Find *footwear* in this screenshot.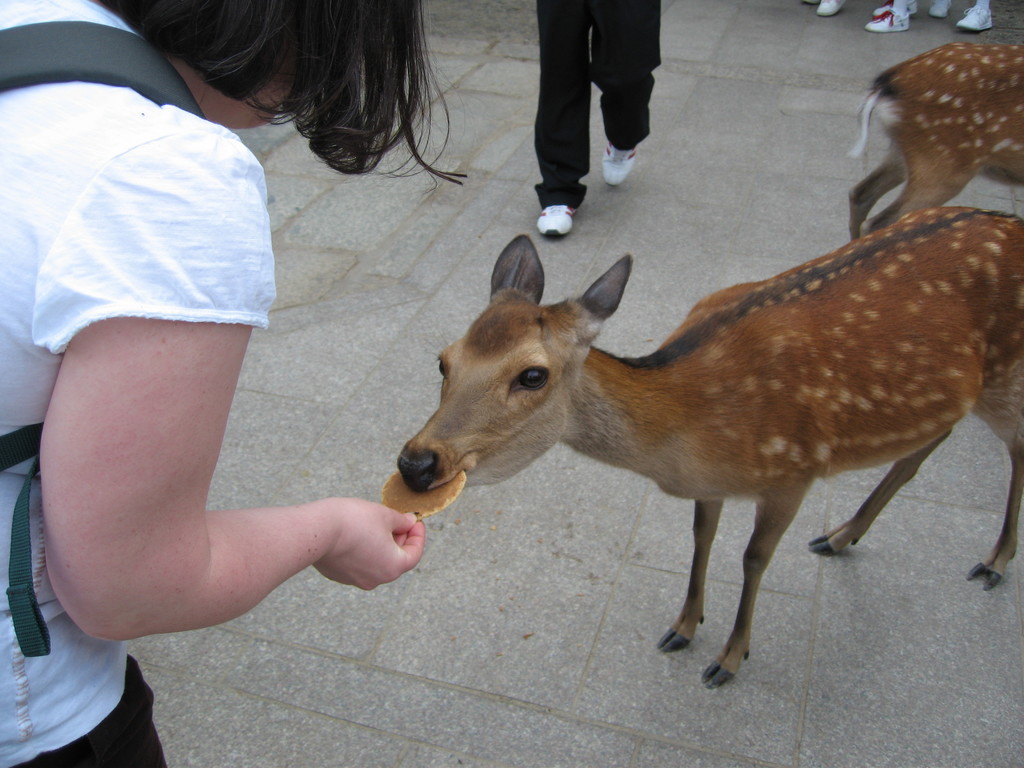
The bounding box for *footwear* is 931/0/957/17.
